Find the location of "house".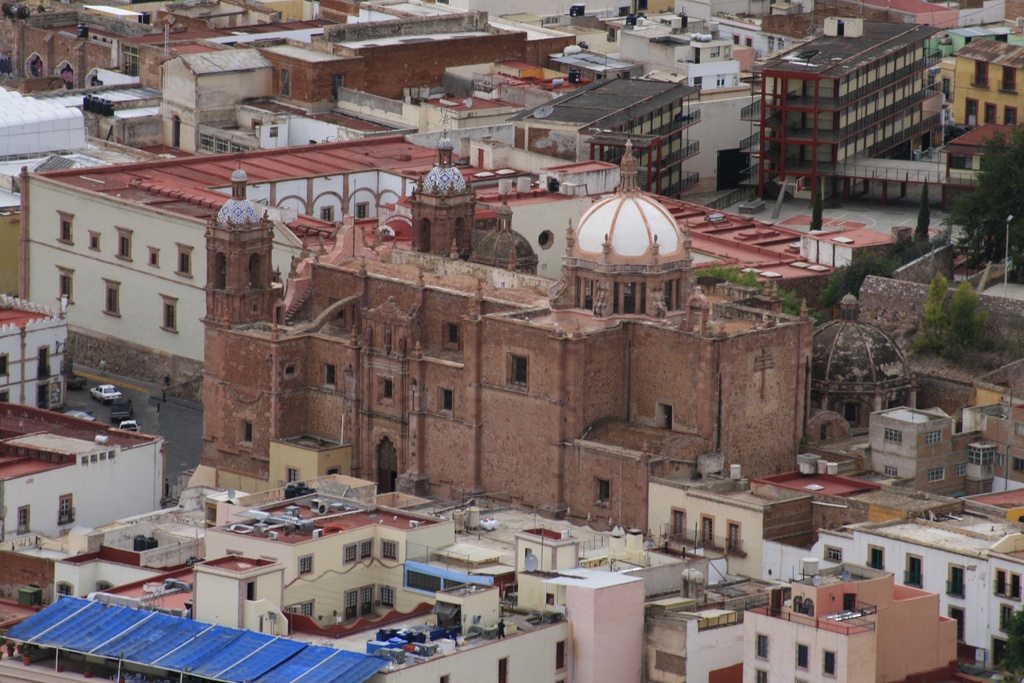
Location: select_region(945, 34, 1023, 138).
